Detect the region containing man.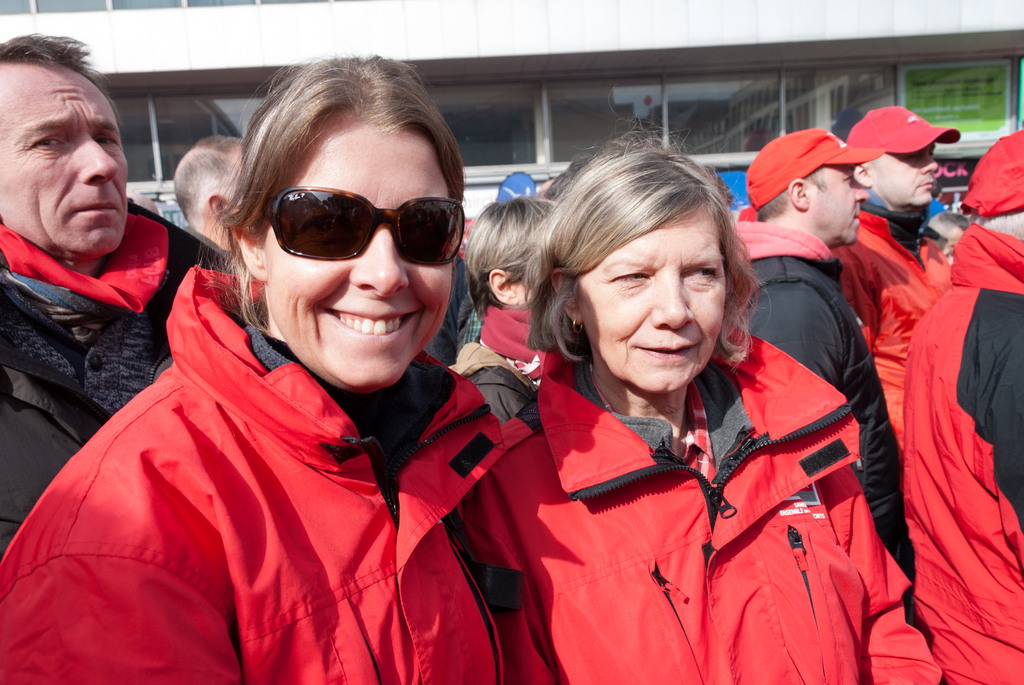
pyautogui.locateOnScreen(170, 129, 263, 258).
